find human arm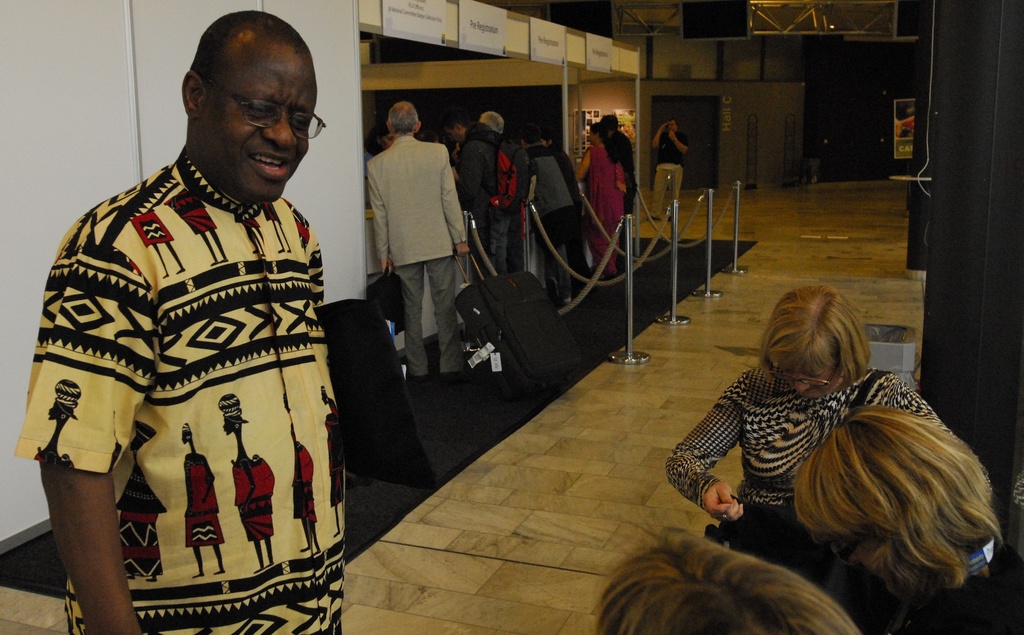
detection(33, 240, 140, 634)
